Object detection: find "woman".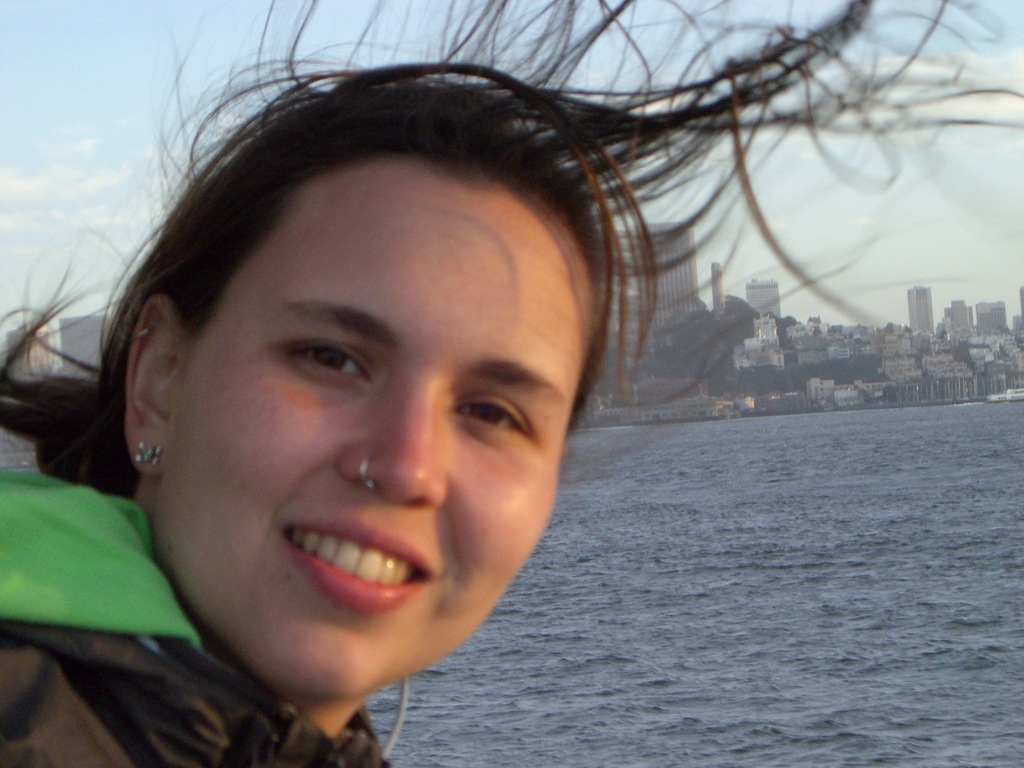
0, 64, 753, 765.
